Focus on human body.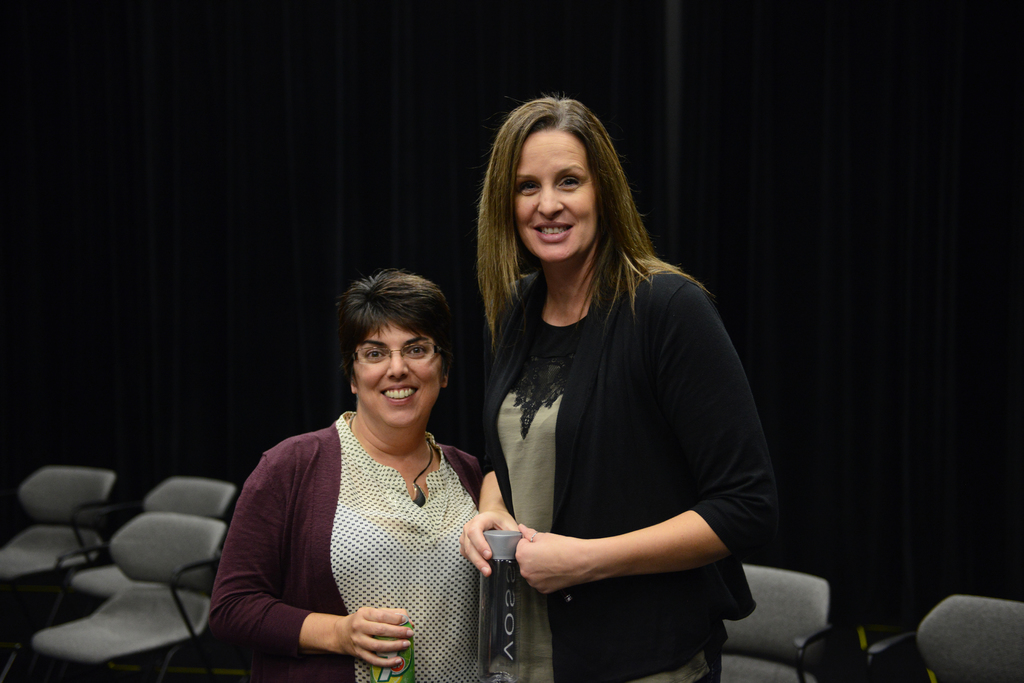
Focused at BBox(209, 414, 483, 682).
